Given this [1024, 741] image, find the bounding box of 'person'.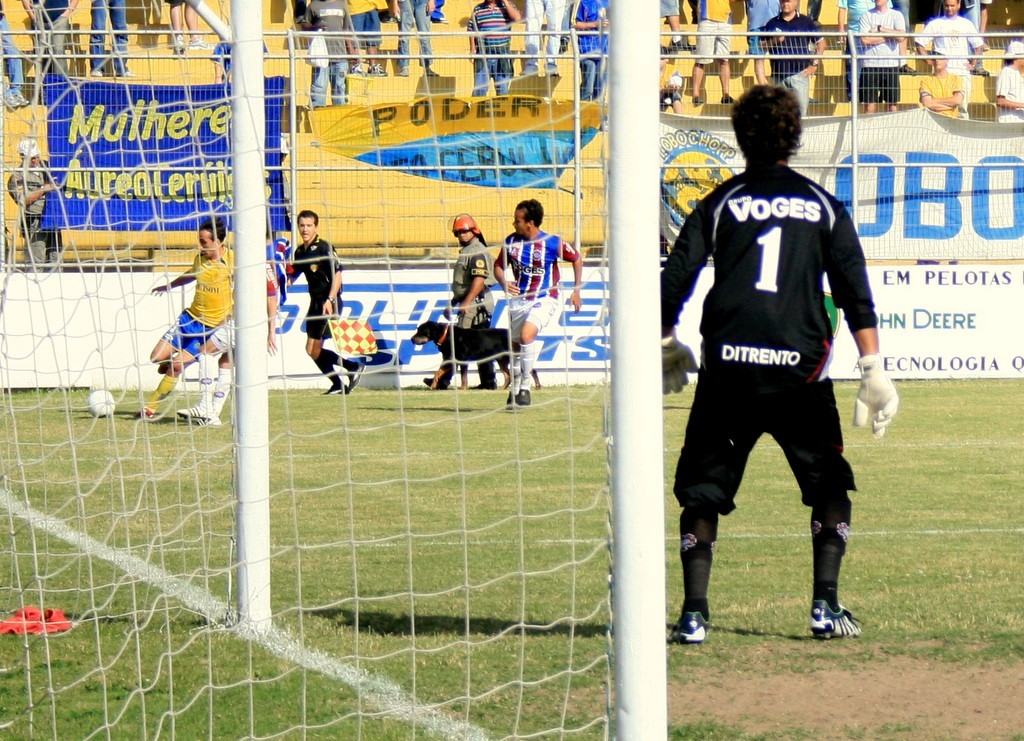
left=176, top=257, right=283, bottom=428.
